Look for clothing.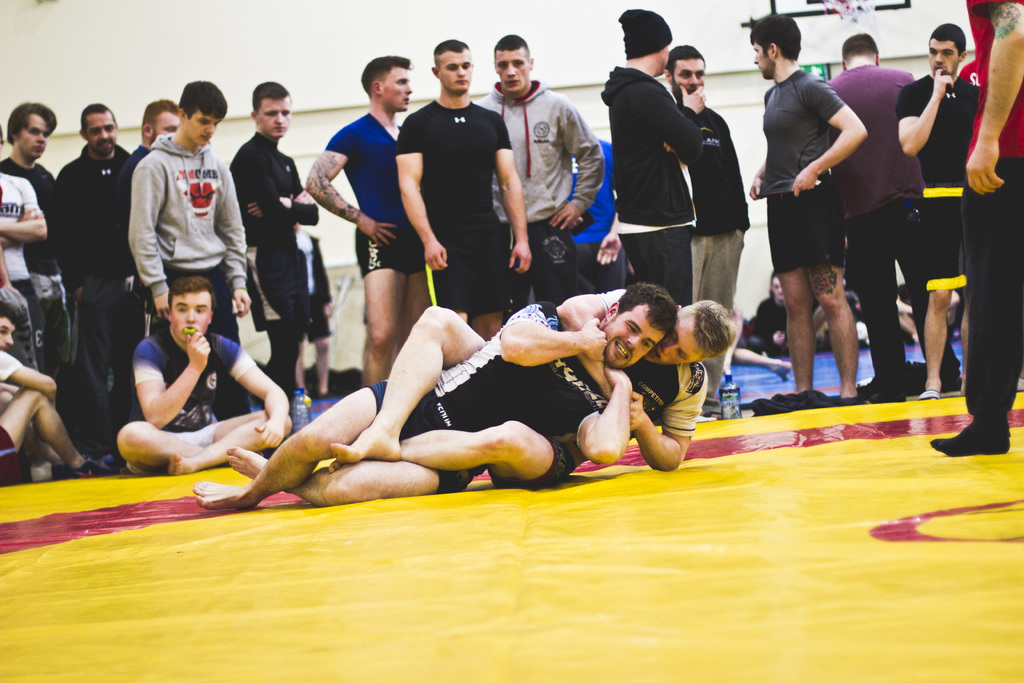
Found: x1=230 y1=131 x2=319 y2=329.
